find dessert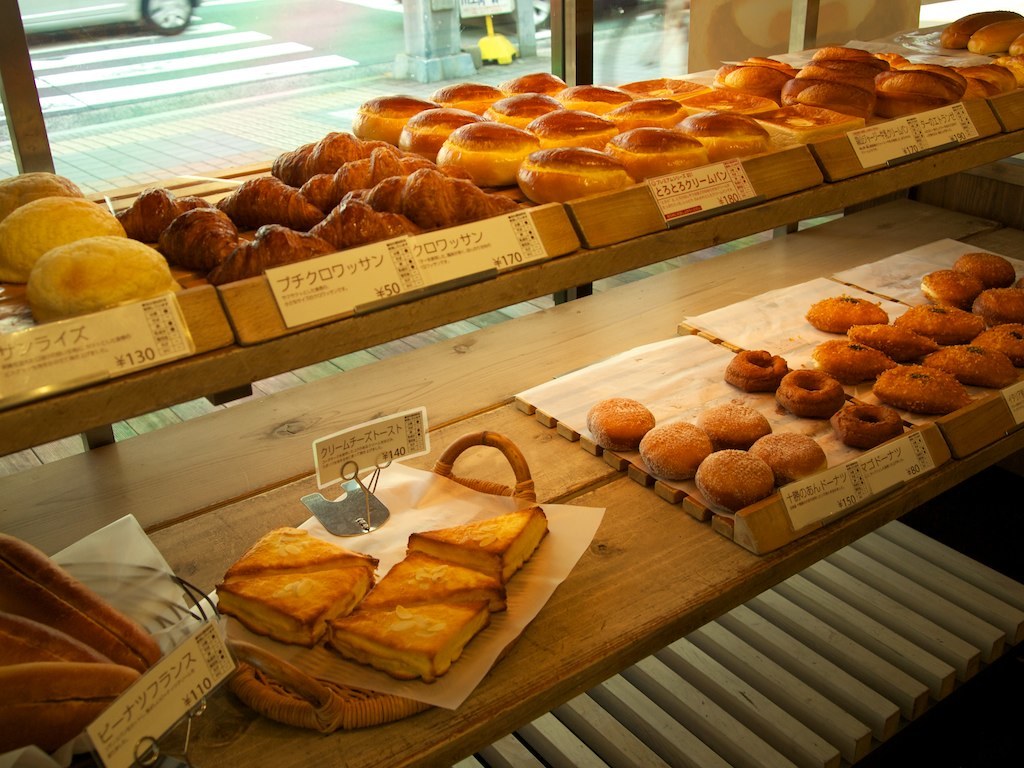
[614,124,699,189]
